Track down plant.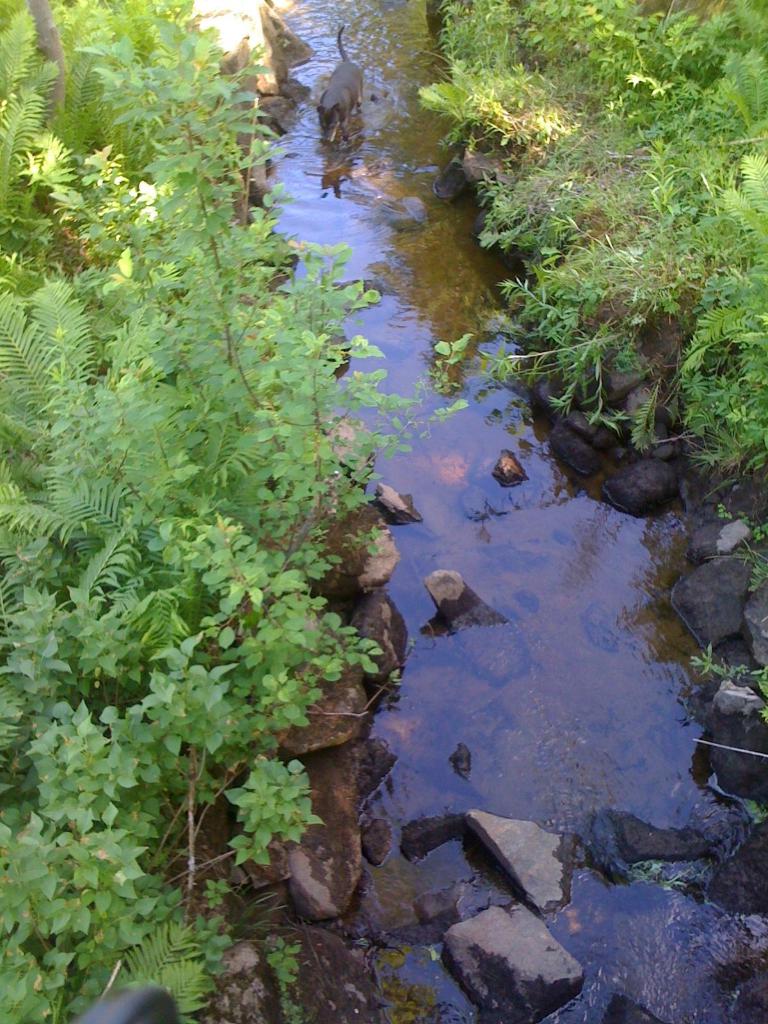
Tracked to (0, 33, 500, 1023).
